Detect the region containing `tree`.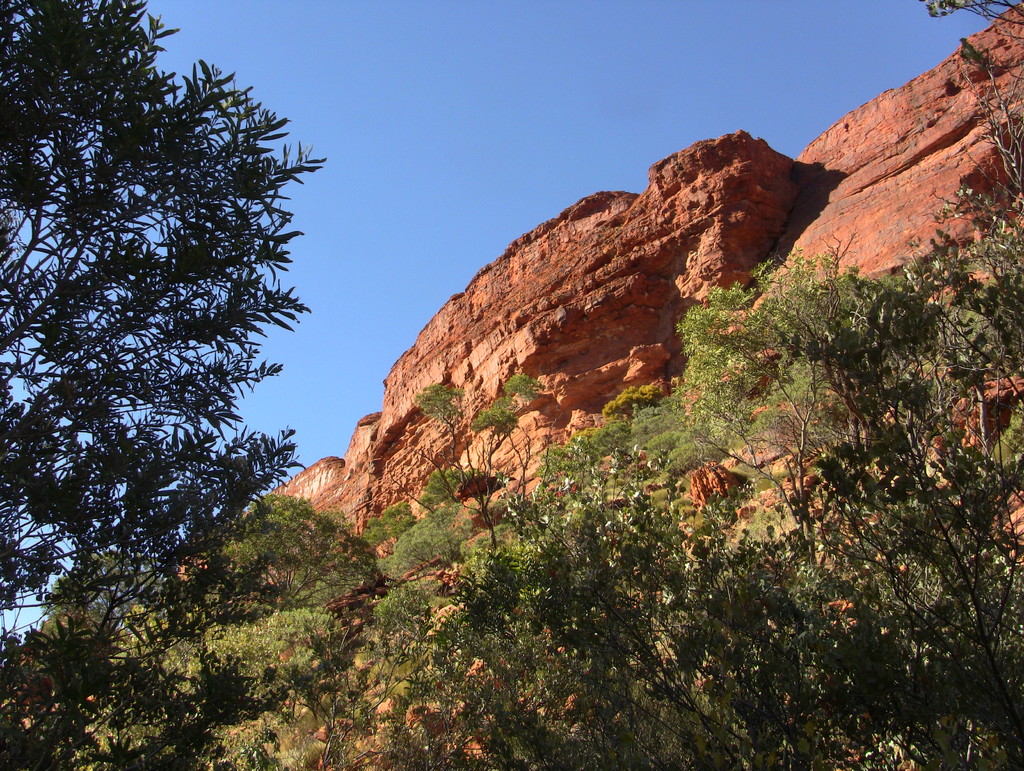
bbox=(0, 0, 326, 770).
